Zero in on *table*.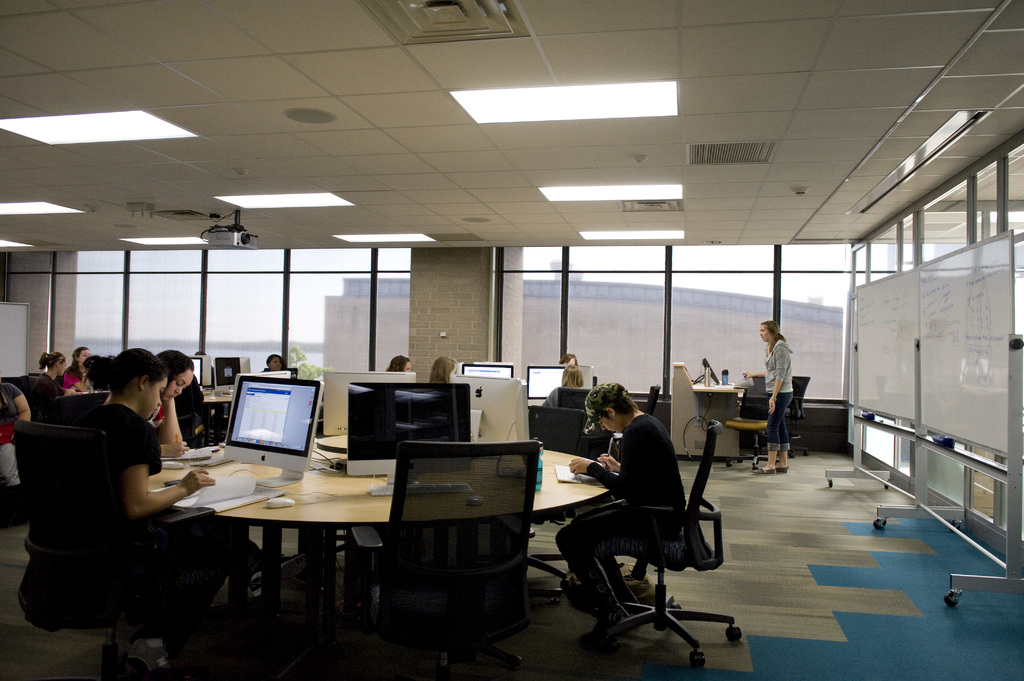
Zeroed in: Rect(136, 435, 615, 624).
